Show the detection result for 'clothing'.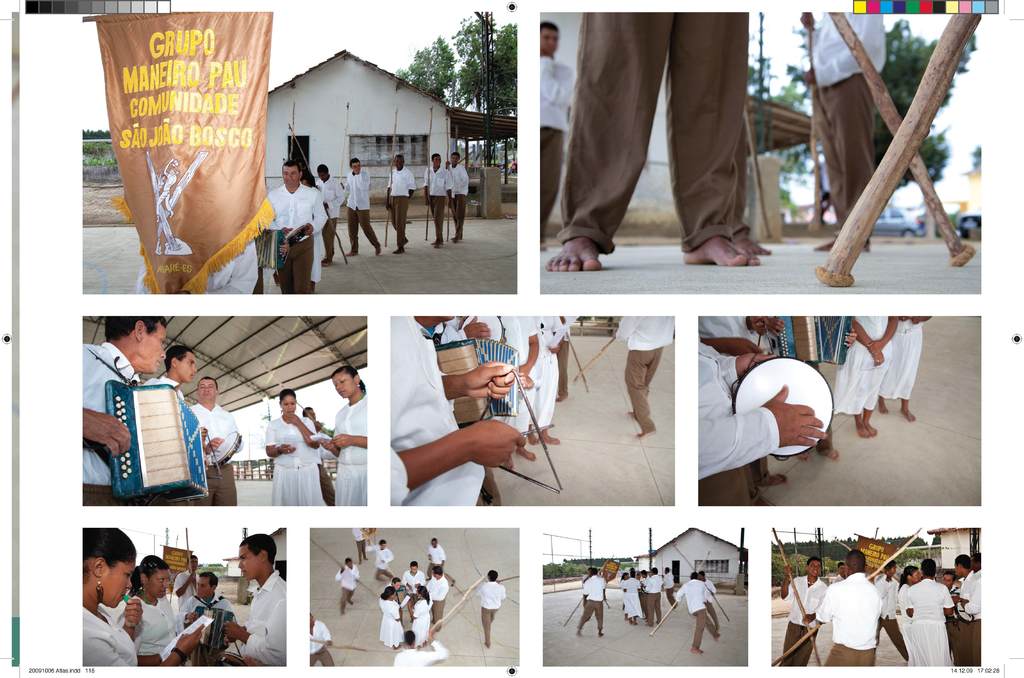
(778, 567, 976, 677).
